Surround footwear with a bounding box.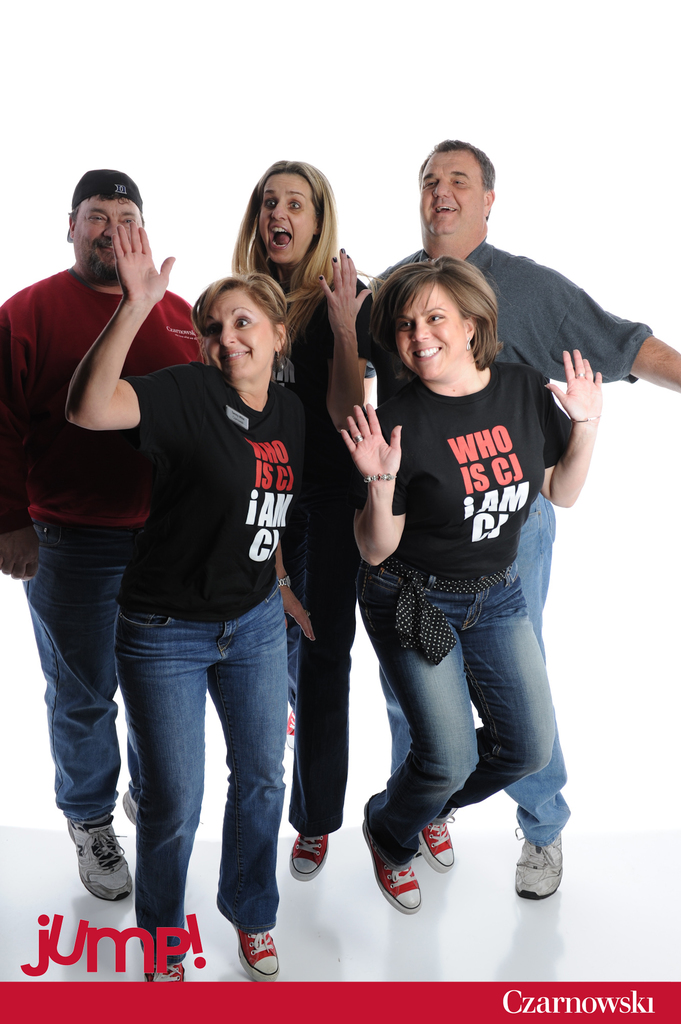
360 820 423 918.
